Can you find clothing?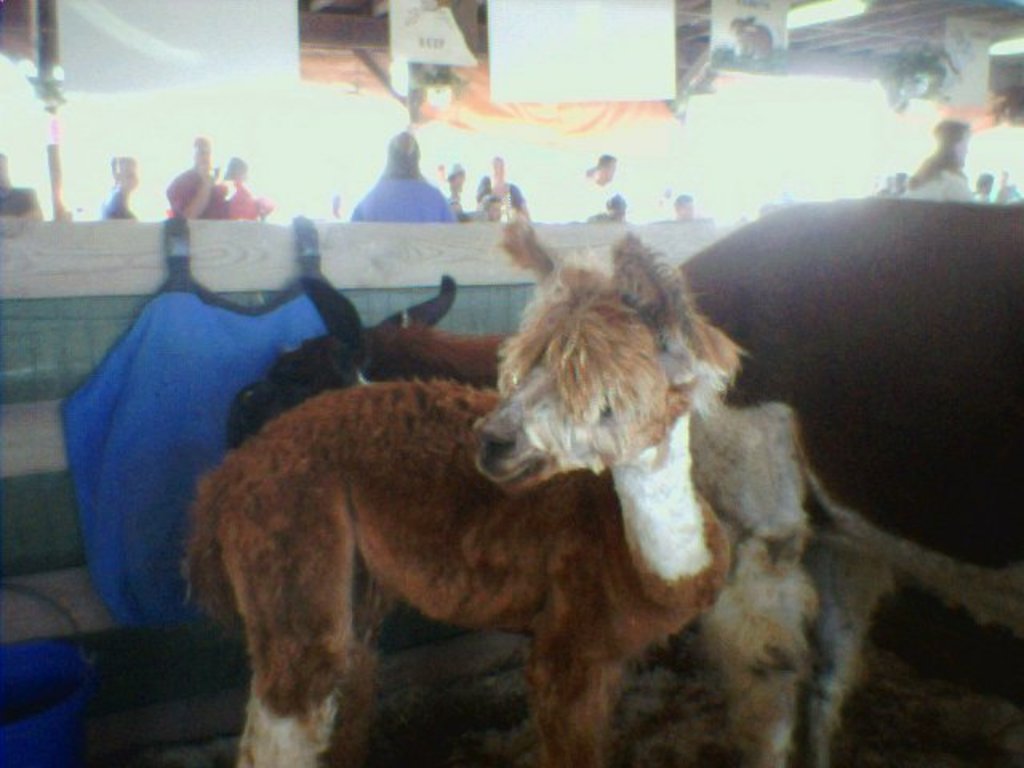
Yes, bounding box: detection(901, 165, 974, 203).
